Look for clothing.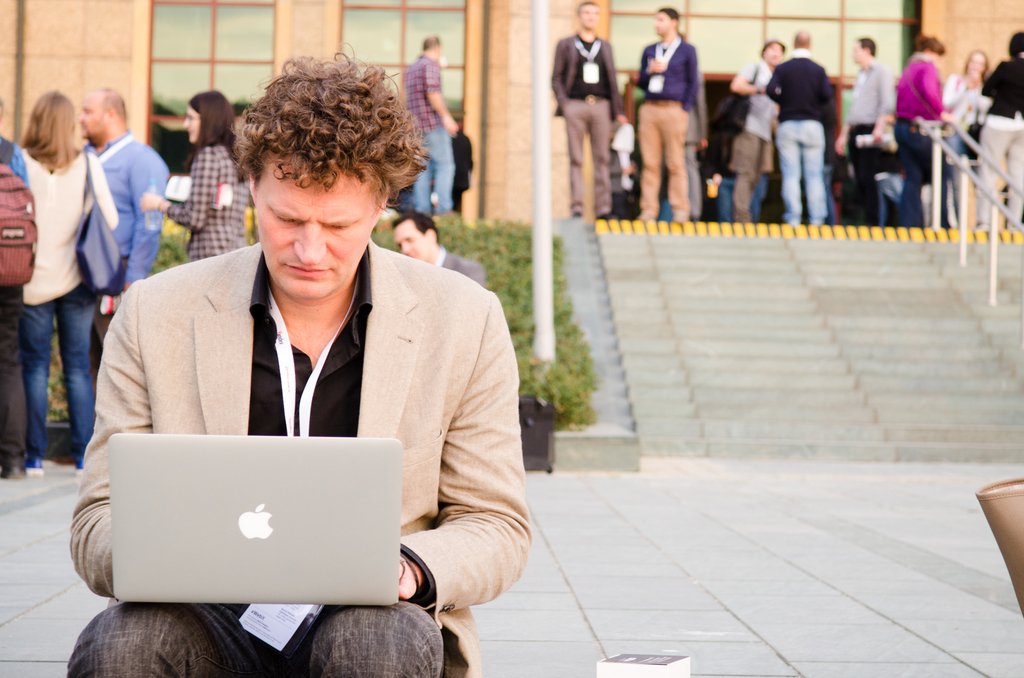
Found: crop(548, 29, 621, 221).
